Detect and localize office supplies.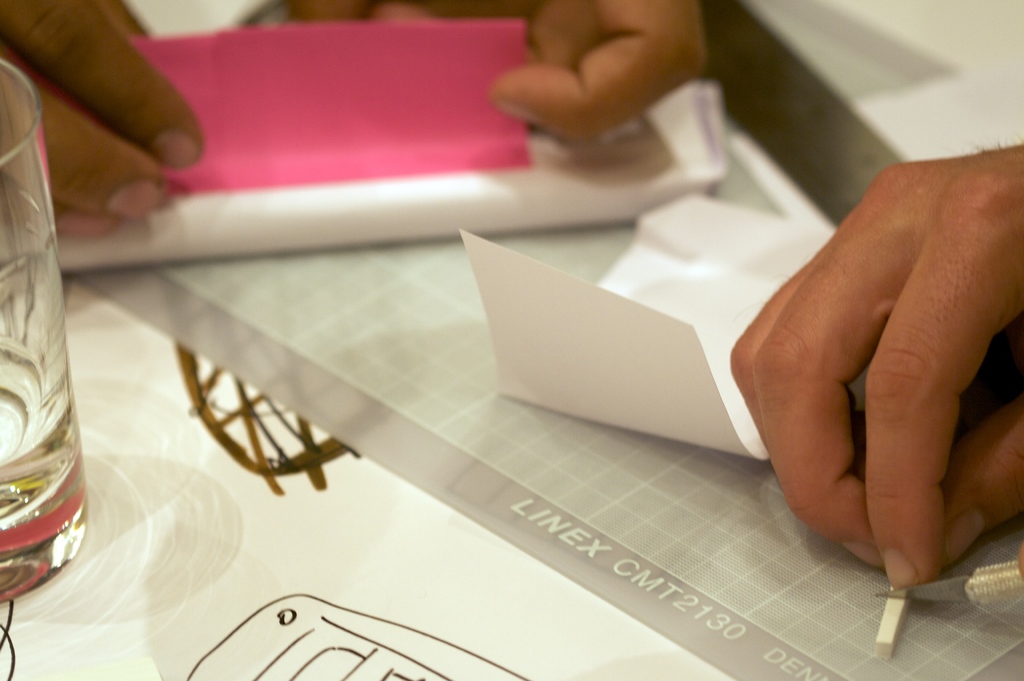
Localized at bbox=[878, 560, 1023, 614].
